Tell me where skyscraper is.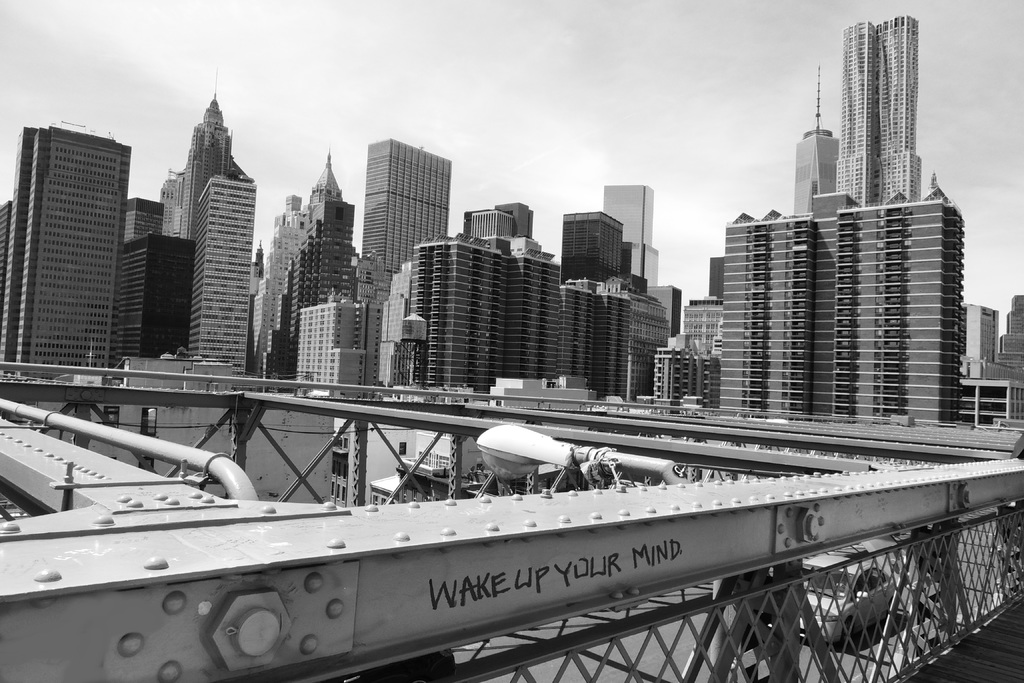
skyscraper is at [646, 283, 680, 337].
